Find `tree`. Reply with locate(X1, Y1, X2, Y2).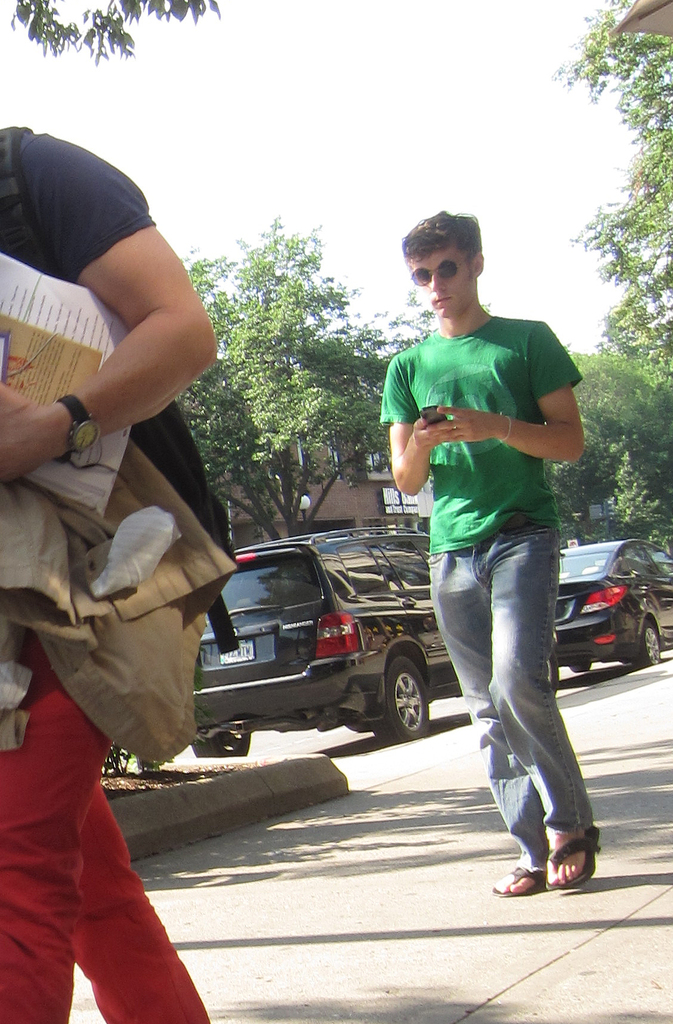
locate(567, 0, 672, 385).
